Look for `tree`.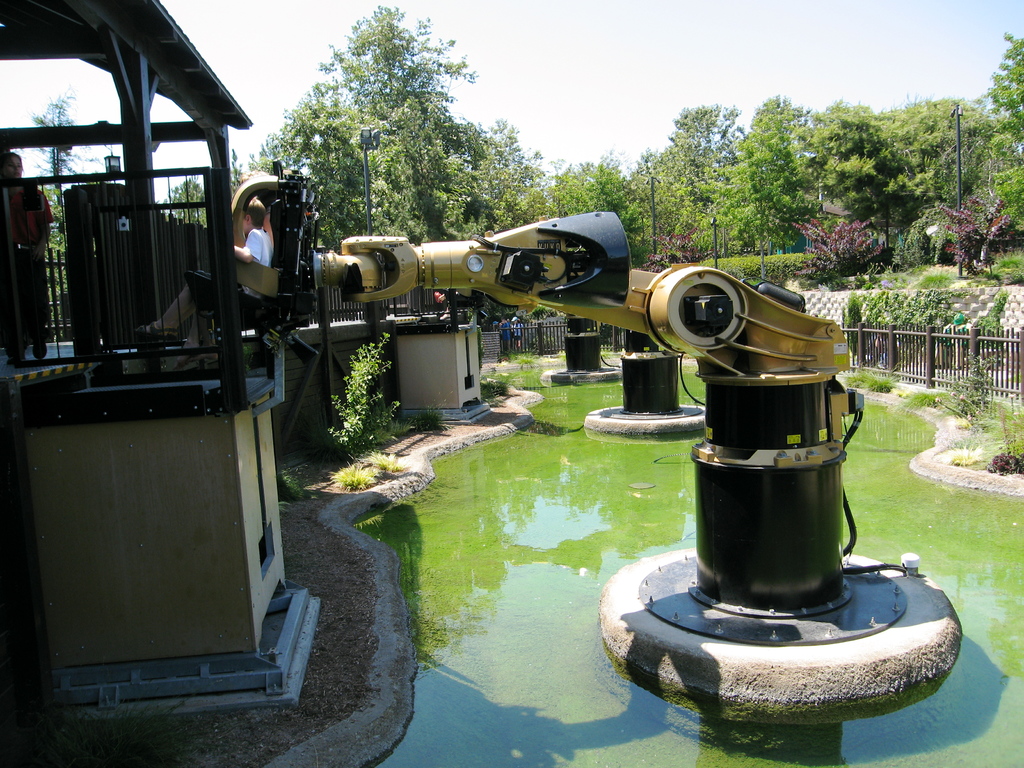
Found: crop(583, 162, 649, 269).
